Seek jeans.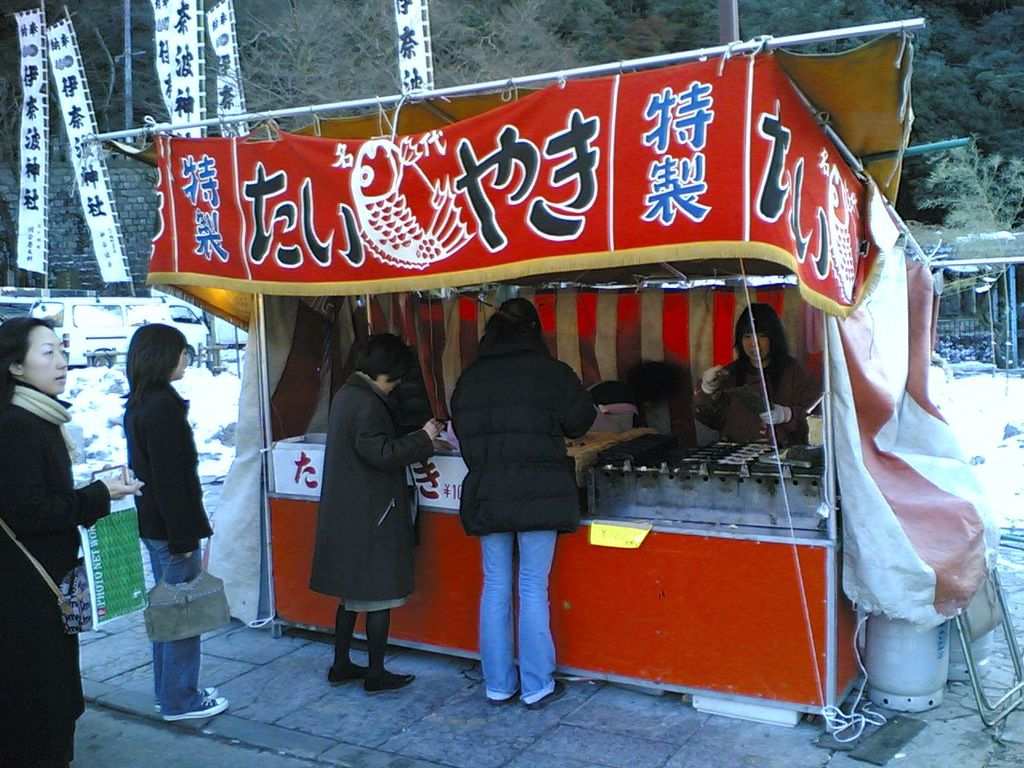
465, 500, 565, 706.
